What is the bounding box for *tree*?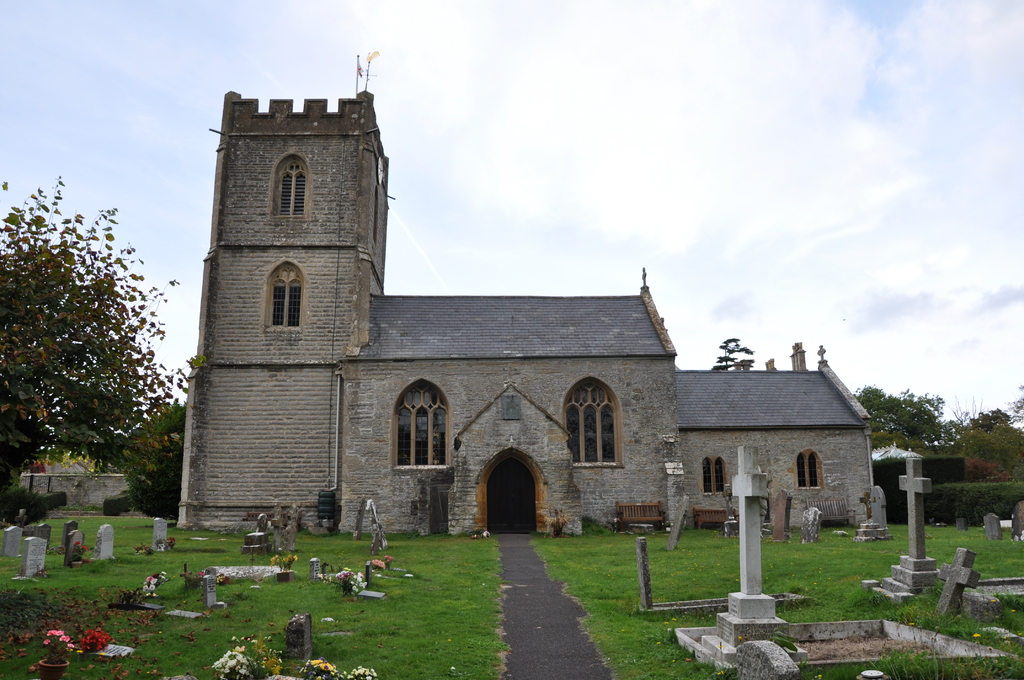
Rect(119, 395, 186, 524).
